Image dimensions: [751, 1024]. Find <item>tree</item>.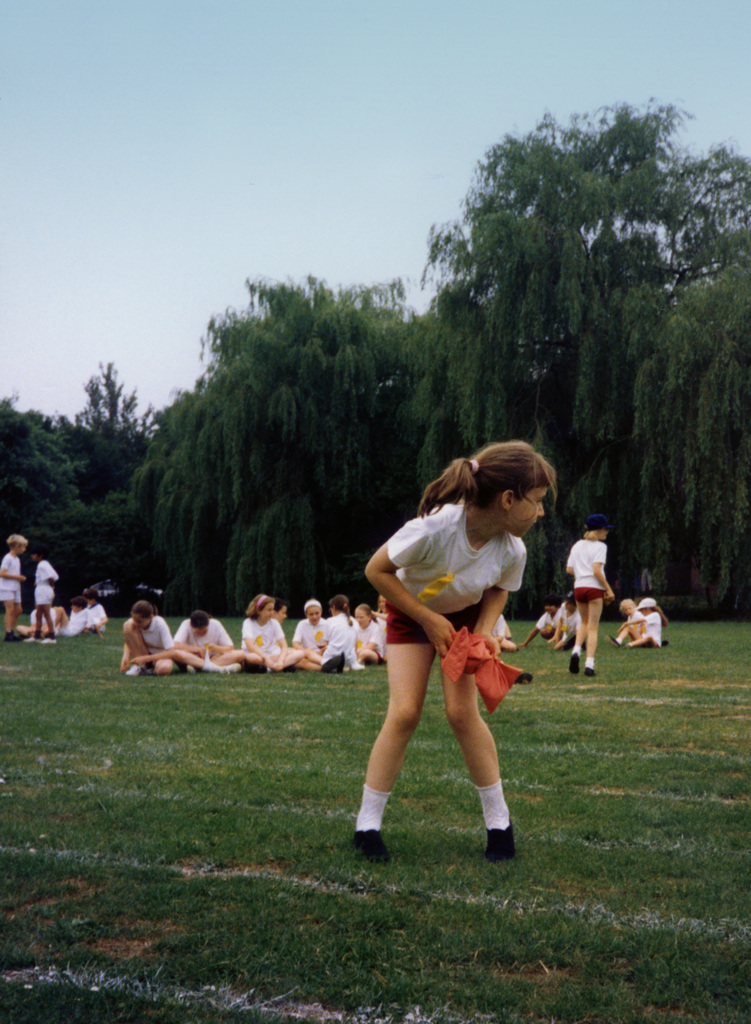
<box>630,259,750,612</box>.
